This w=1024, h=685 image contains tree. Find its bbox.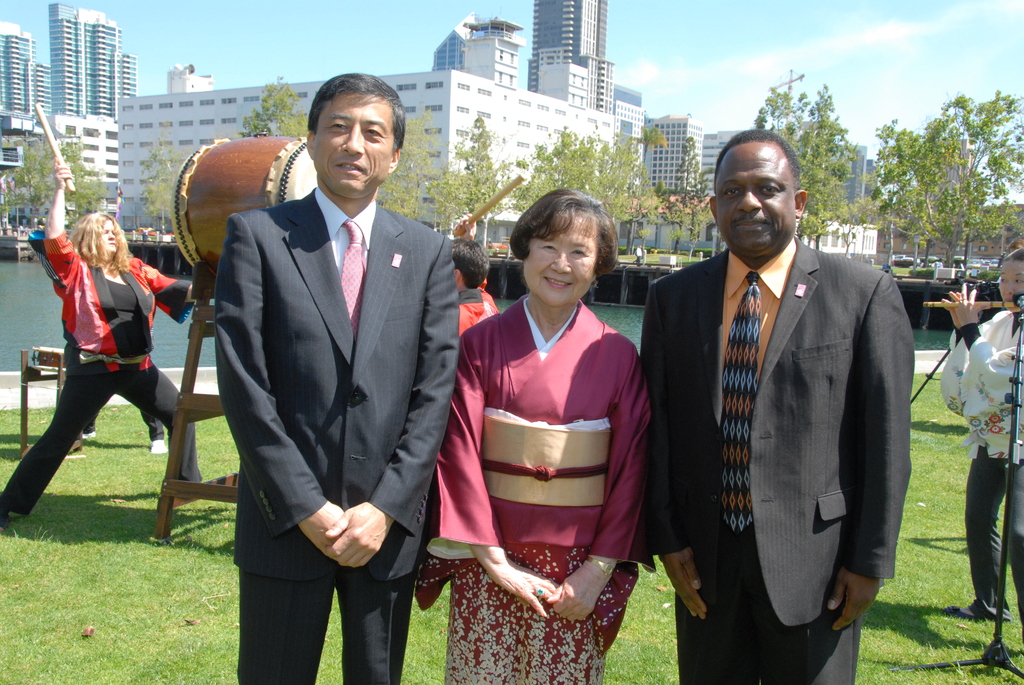
l=378, t=106, r=444, b=220.
